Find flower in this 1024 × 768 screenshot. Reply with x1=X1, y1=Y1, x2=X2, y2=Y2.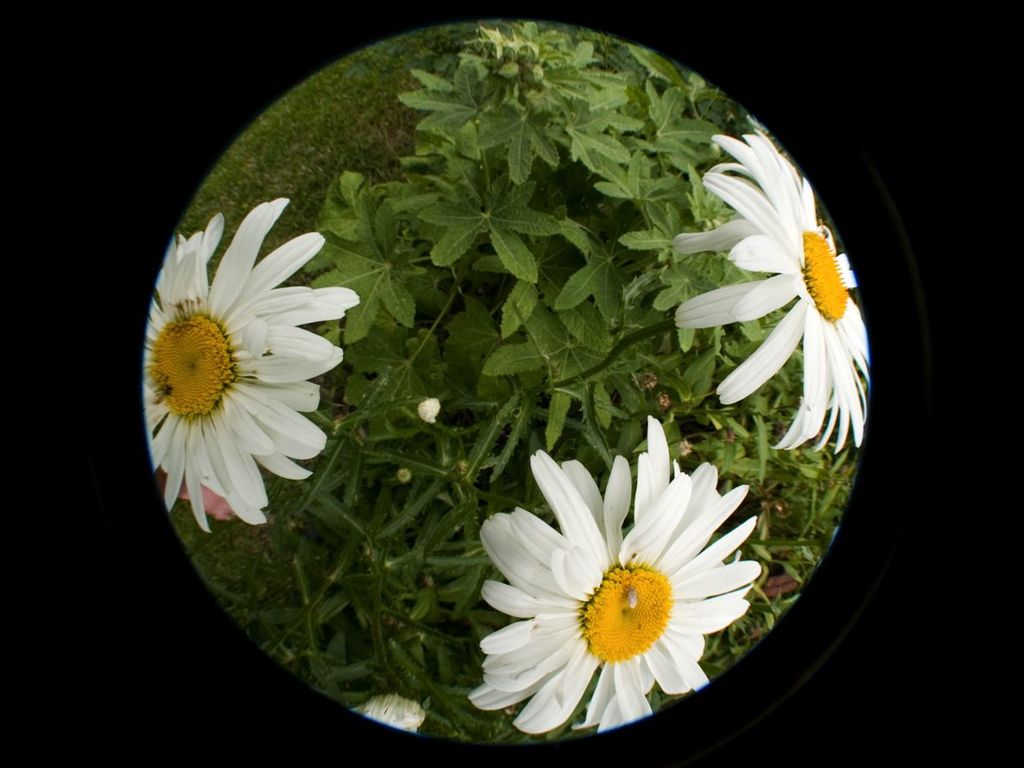
x1=467, y1=441, x2=755, y2=750.
